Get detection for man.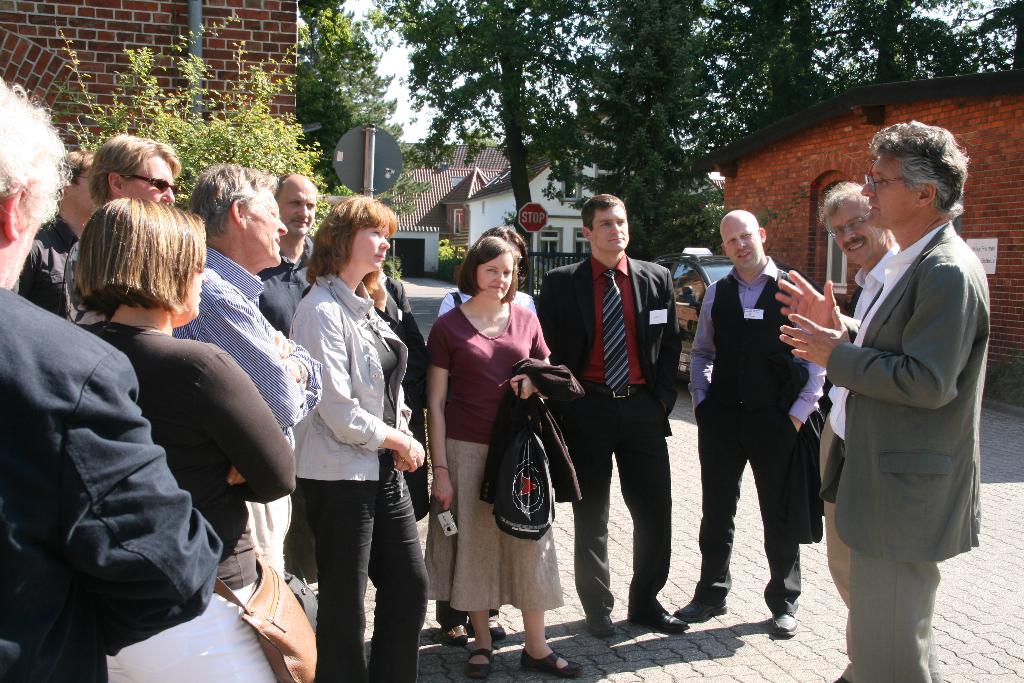
Detection: [59, 137, 184, 328].
